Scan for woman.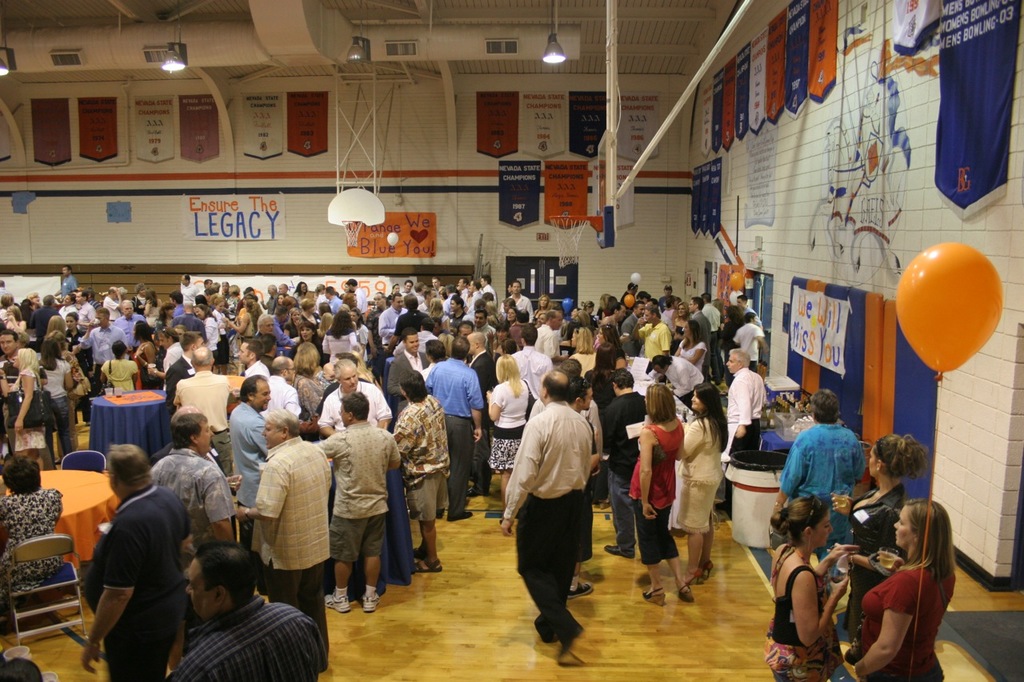
Scan result: bbox(766, 495, 858, 681).
